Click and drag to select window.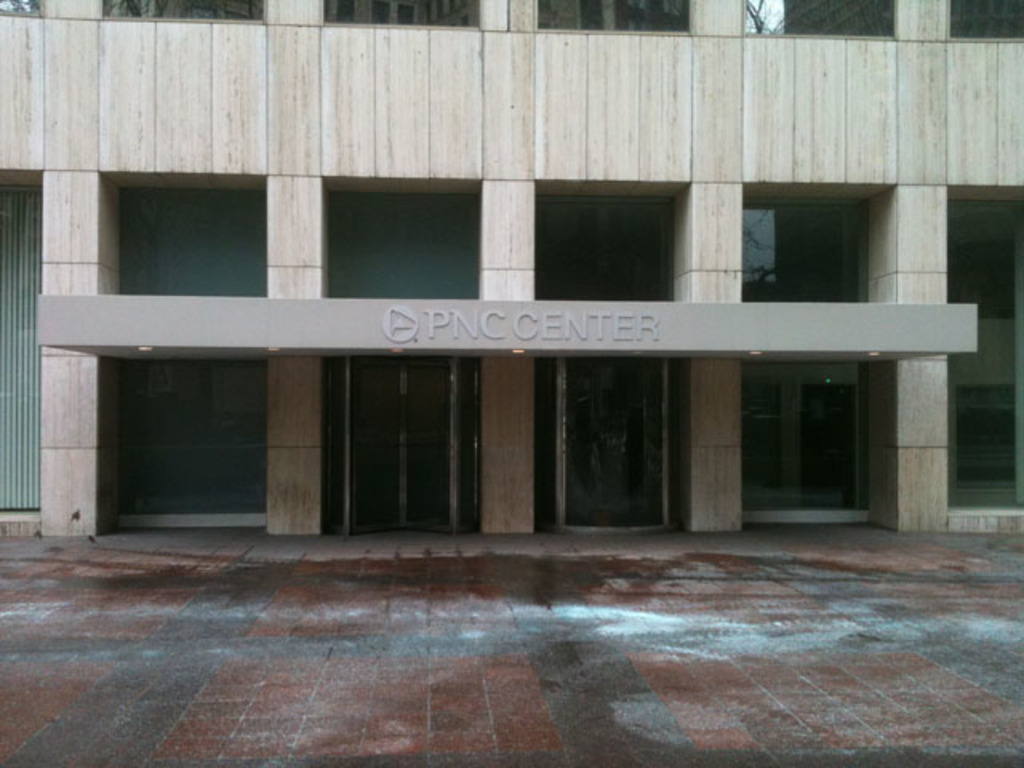
Selection: detection(533, 190, 674, 304).
